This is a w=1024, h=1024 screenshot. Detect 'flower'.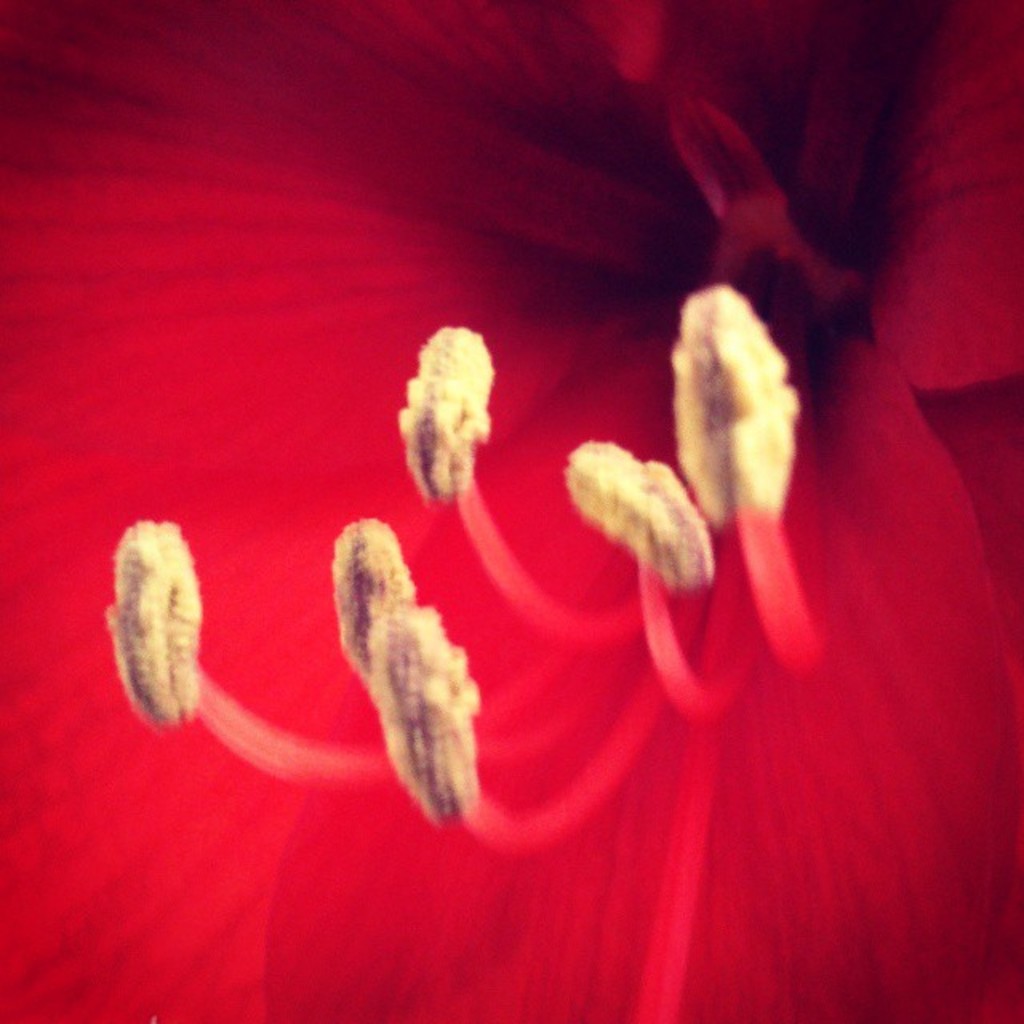
[54, 59, 949, 992].
